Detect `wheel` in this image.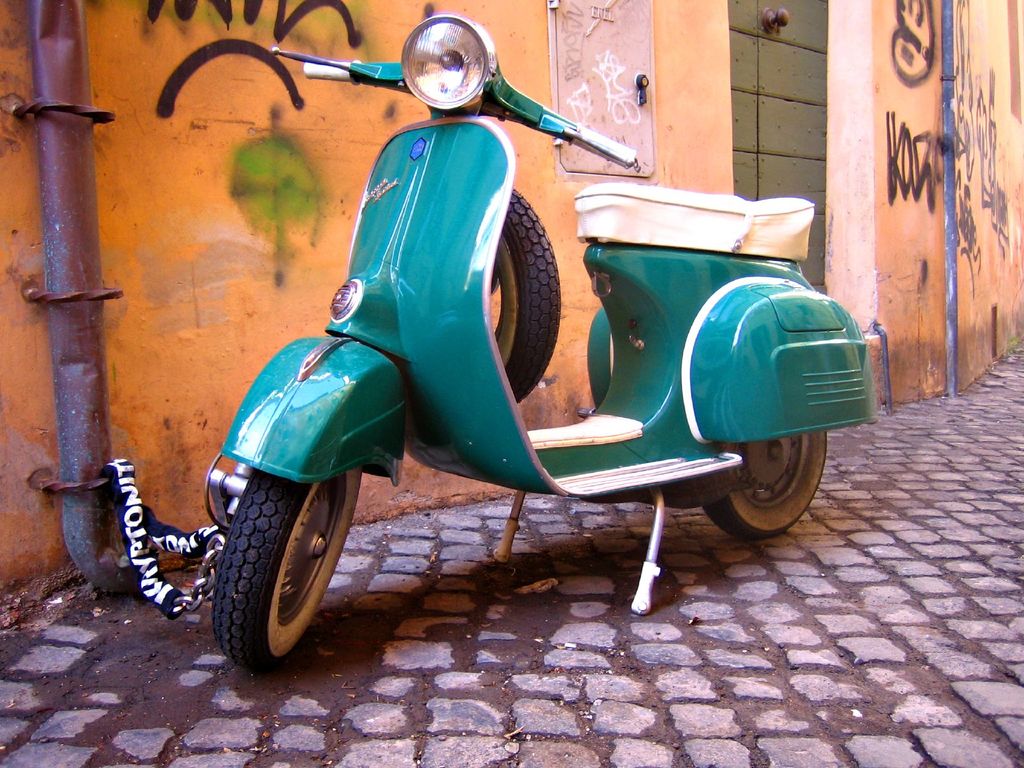
Detection: left=200, top=452, right=345, bottom=669.
